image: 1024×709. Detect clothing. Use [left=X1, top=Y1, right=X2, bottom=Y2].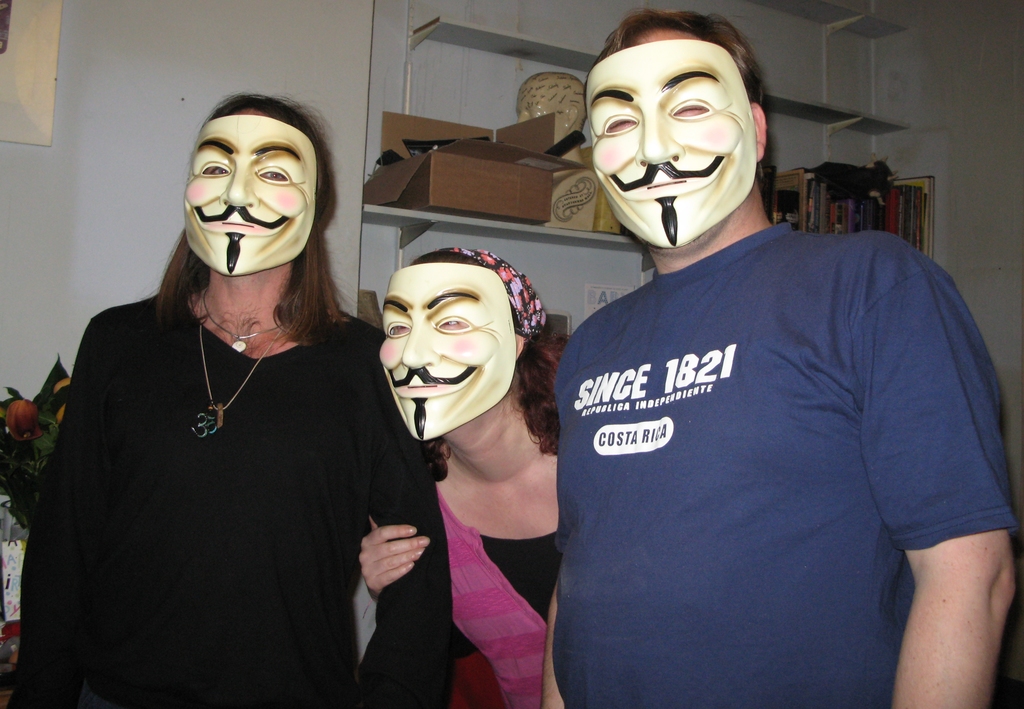
[left=552, top=220, right=1018, bottom=708].
